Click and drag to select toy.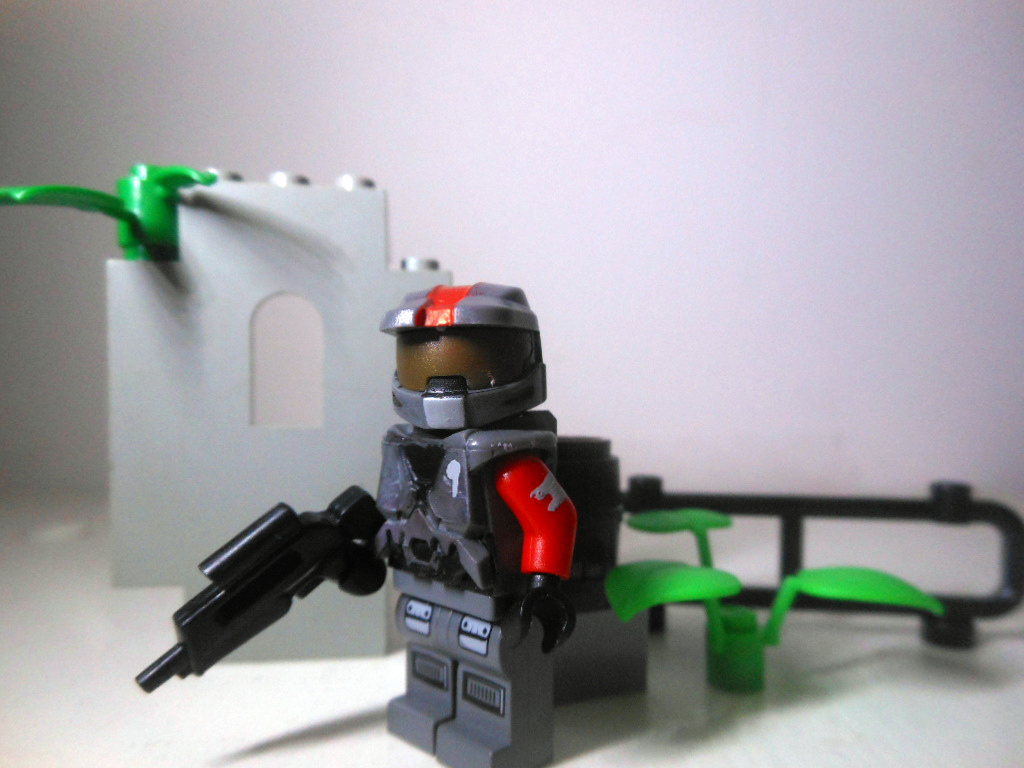
Selection: rect(0, 150, 456, 667).
